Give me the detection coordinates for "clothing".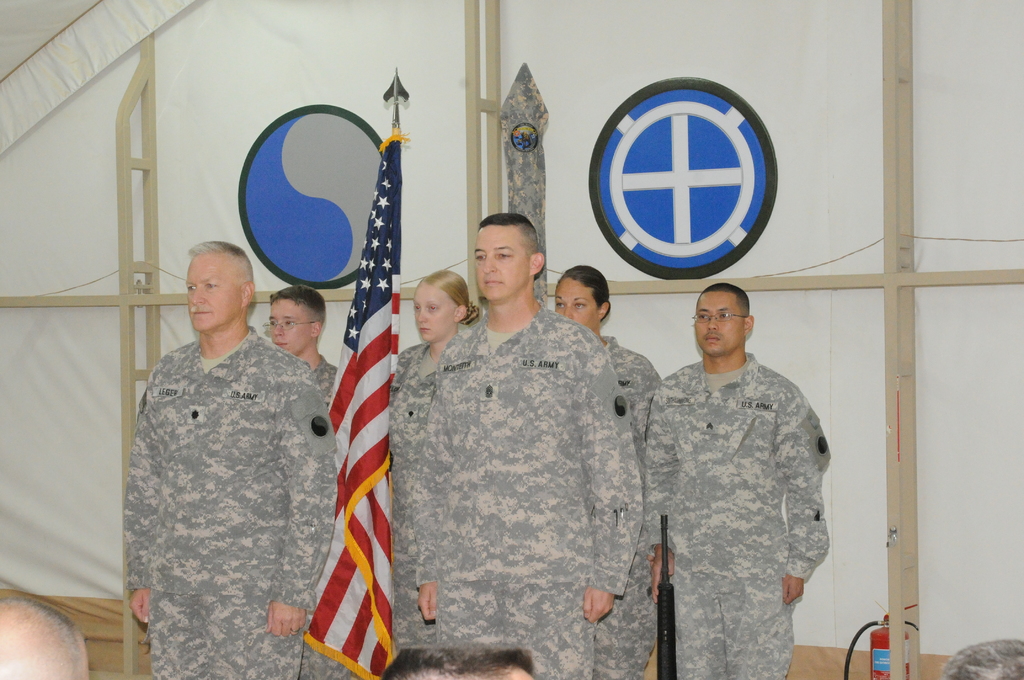
bbox(309, 355, 342, 410).
